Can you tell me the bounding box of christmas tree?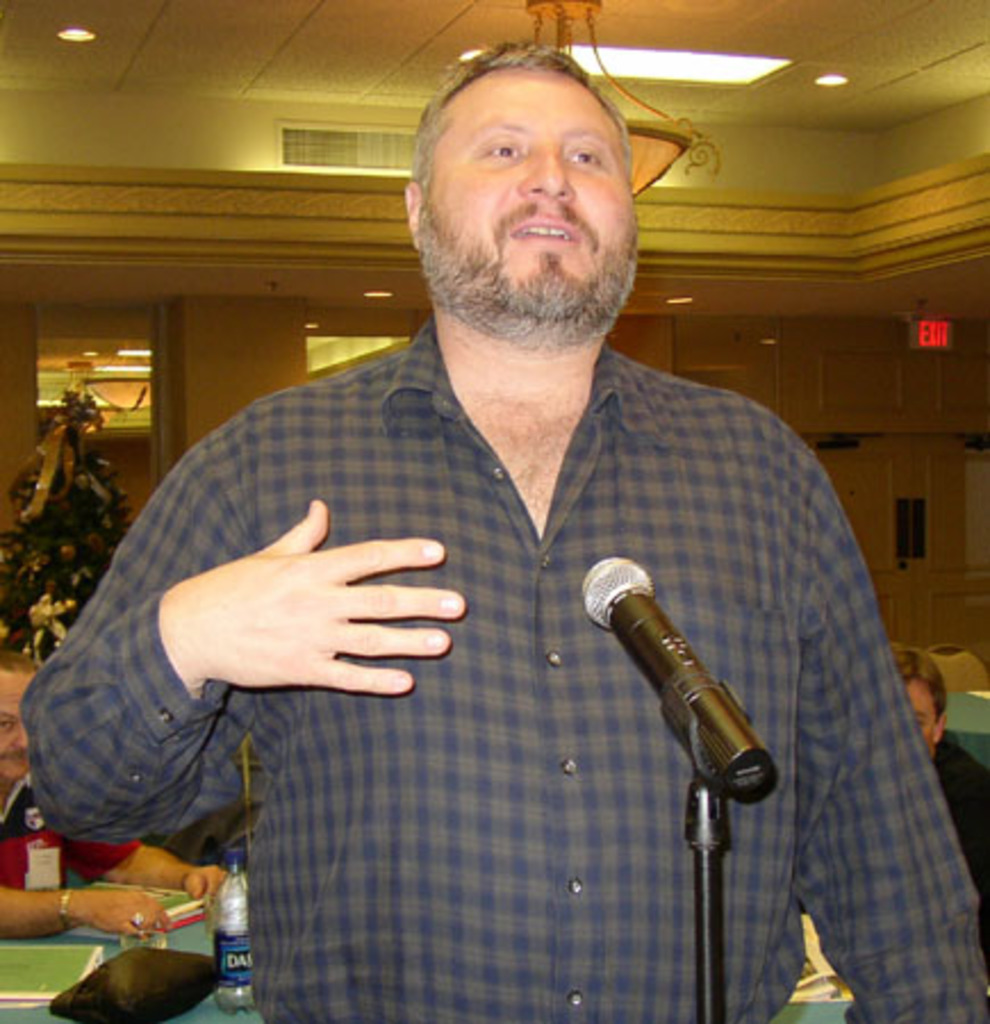
pyautogui.locateOnScreen(0, 364, 137, 660).
